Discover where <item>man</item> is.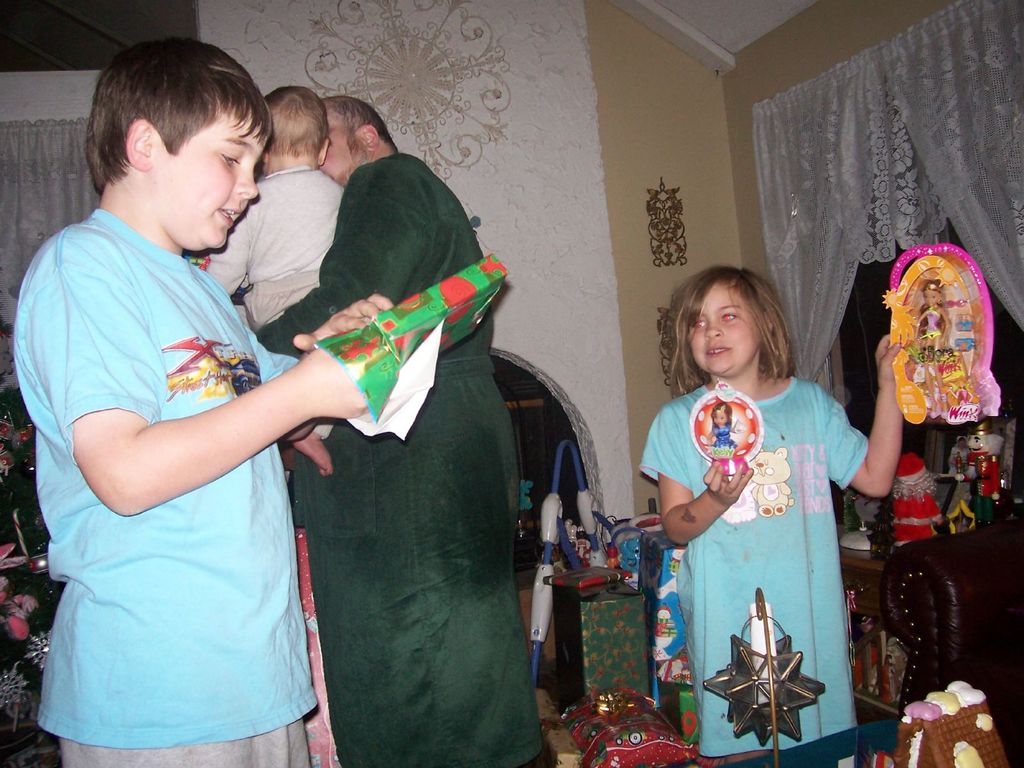
Discovered at l=31, t=92, r=546, b=744.
